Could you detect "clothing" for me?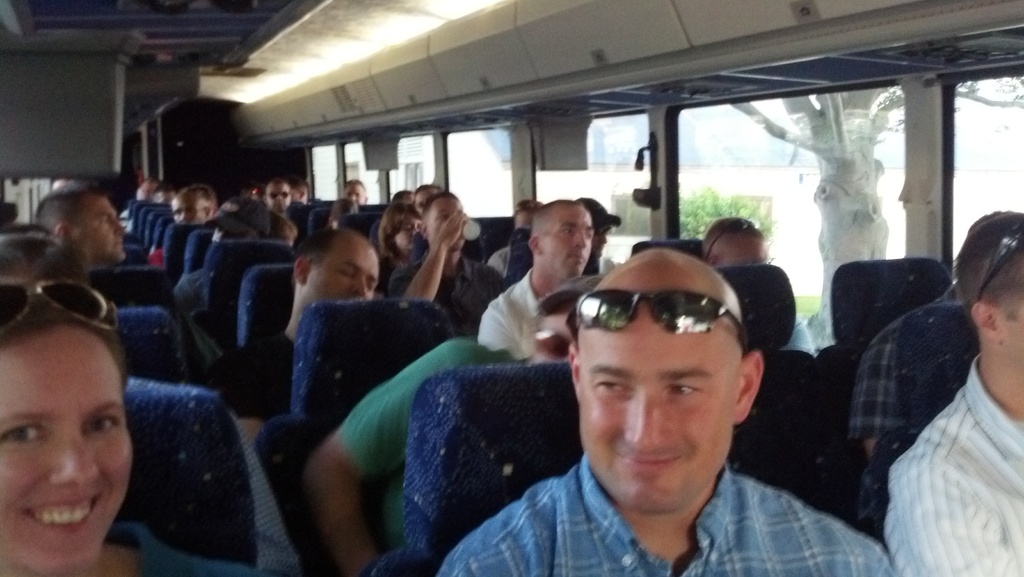
Detection result: <box>105,524,261,576</box>.
